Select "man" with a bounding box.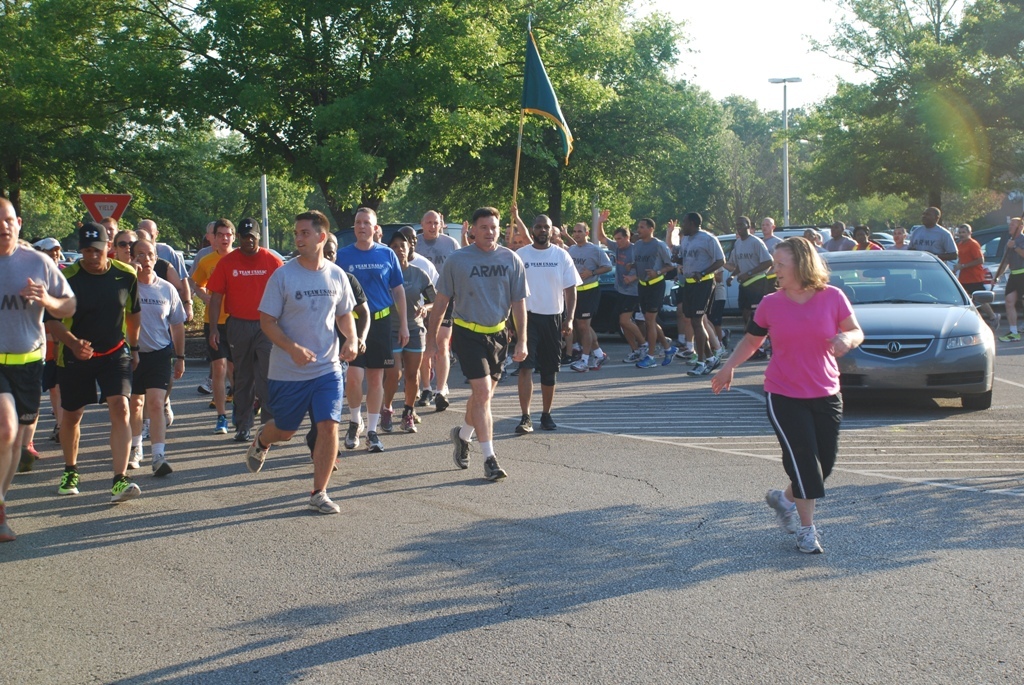
locate(0, 183, 62, 493).
